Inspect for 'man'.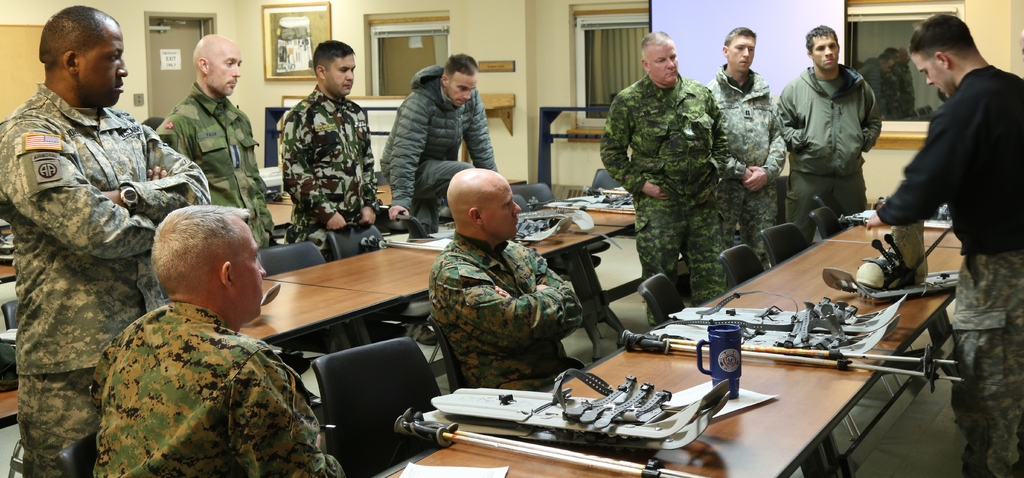
Inspection: x1=776, y1=21, x2=886, y2=245.
